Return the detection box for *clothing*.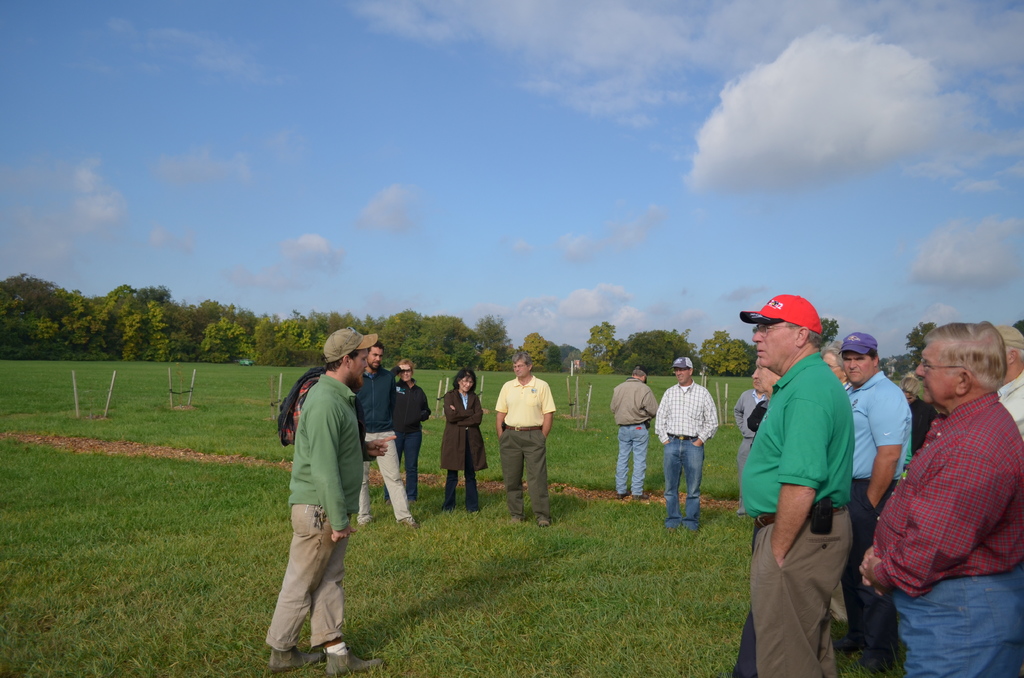
<box>444,392,482,472</box>.
